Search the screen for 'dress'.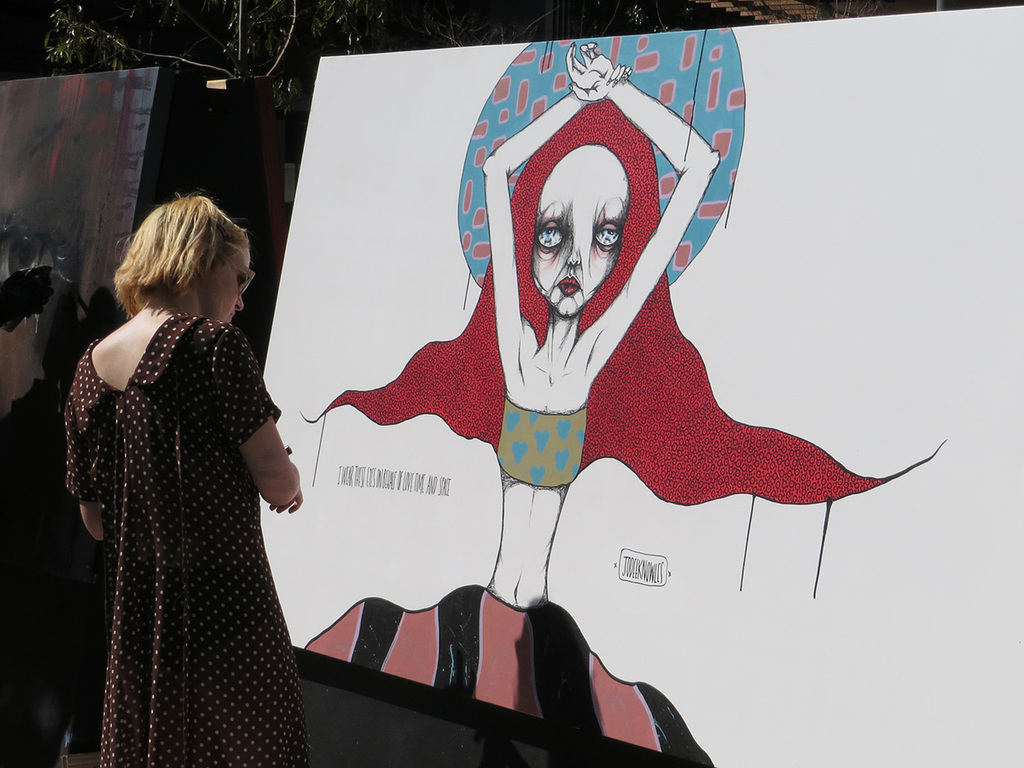
Found at (x1=63, y1=309, x2=315, y2=767).
